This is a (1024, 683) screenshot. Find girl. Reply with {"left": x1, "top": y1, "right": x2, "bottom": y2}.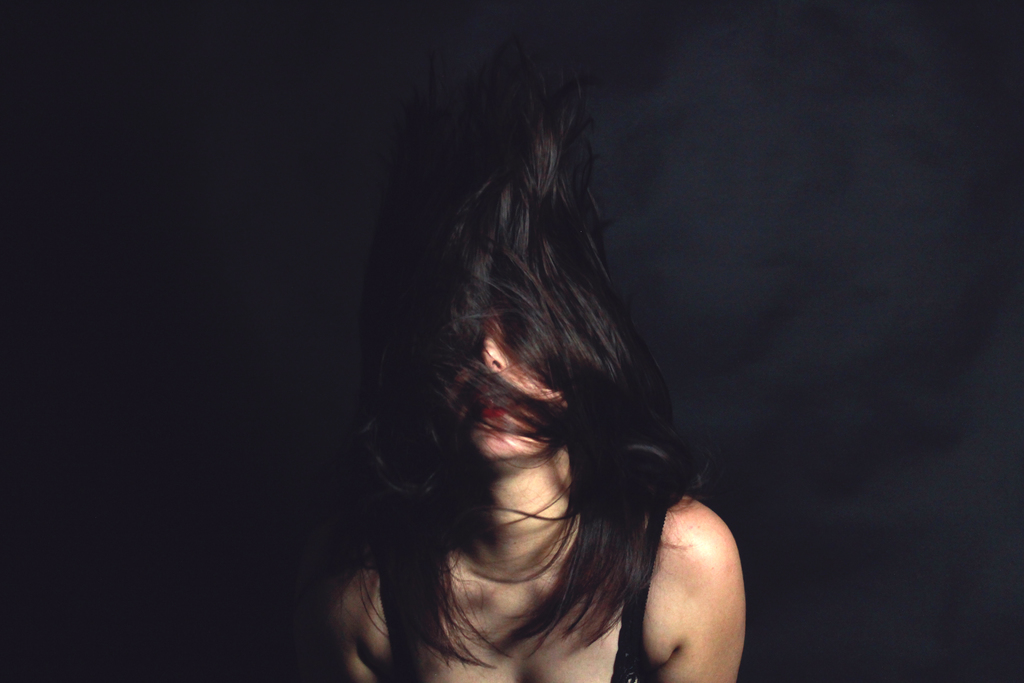
{"left": 325, "top": 105, "right": 749, "bottom": 682}.
